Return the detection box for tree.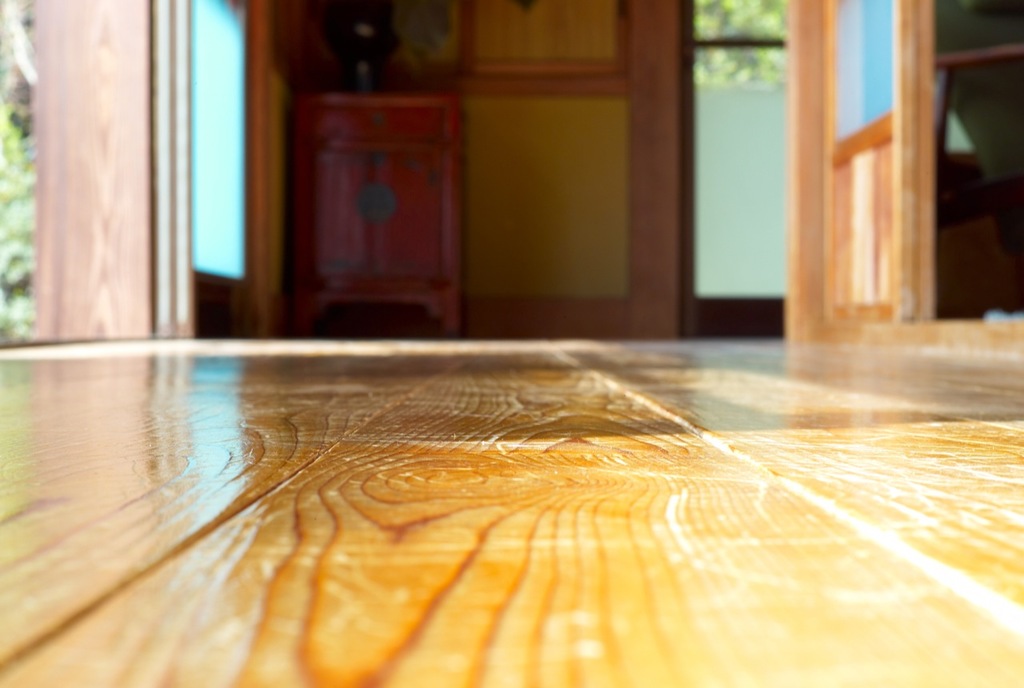
684/0/790/94.
